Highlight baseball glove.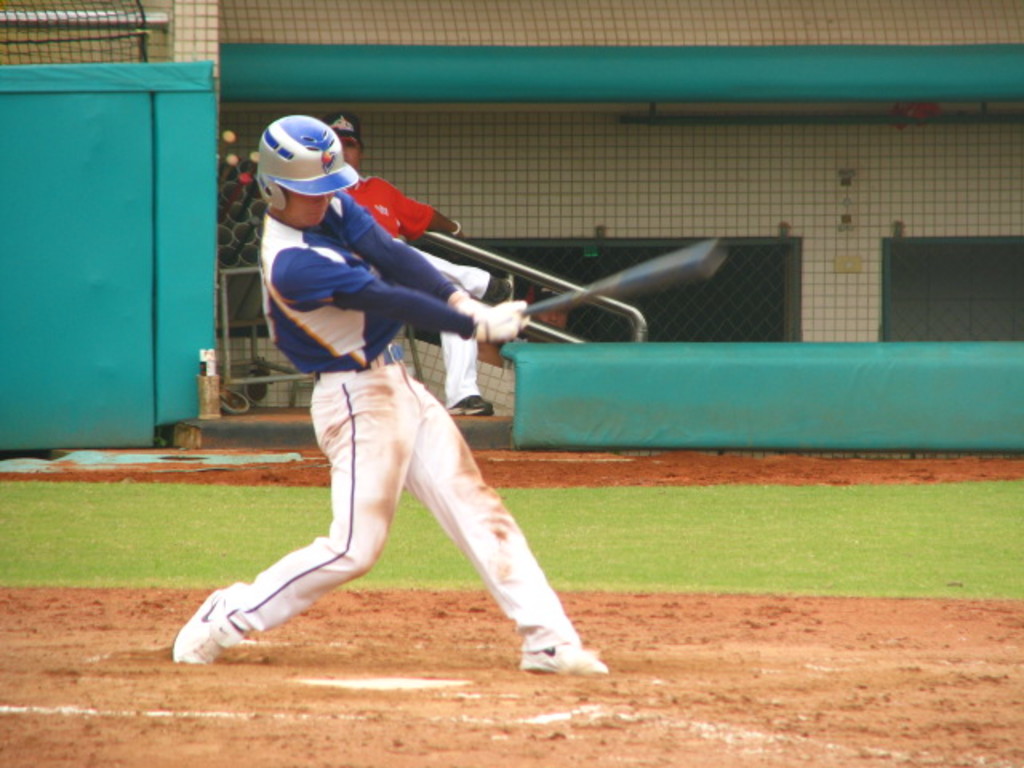
Highlighted region: BBox(470, 296, 528, 347).
